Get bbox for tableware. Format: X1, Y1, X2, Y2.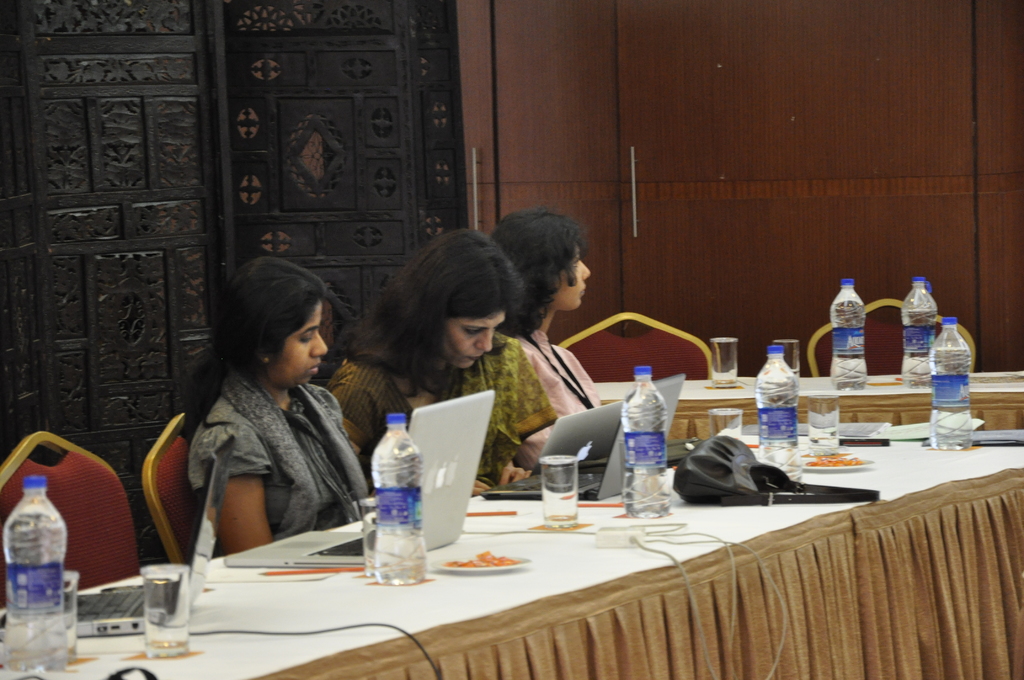
52, 567, 77, 662.
